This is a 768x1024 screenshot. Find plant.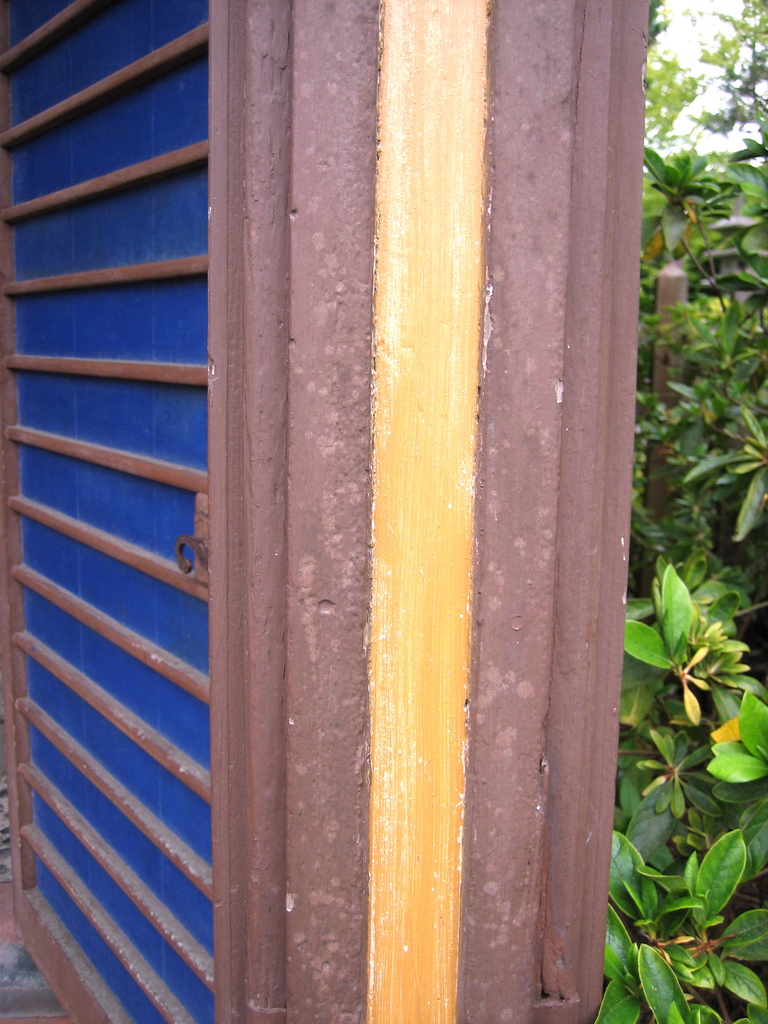
Bounding box: region(617, 550, 767, 865).
